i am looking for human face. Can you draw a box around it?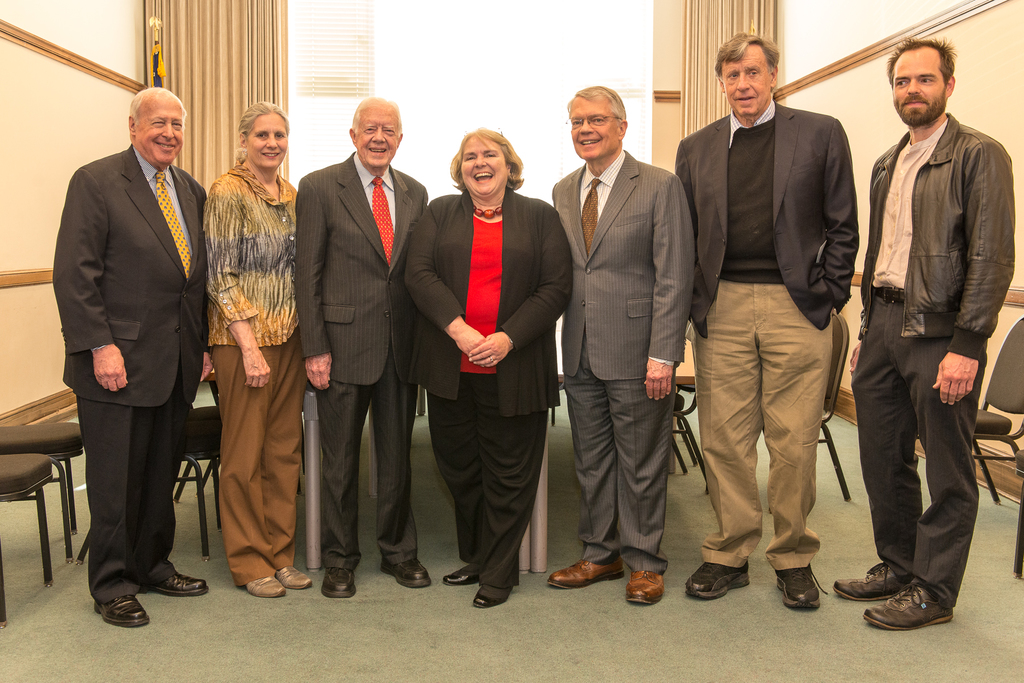
Sure, the bounding box is l=249, t=110, r=286, b=170.
